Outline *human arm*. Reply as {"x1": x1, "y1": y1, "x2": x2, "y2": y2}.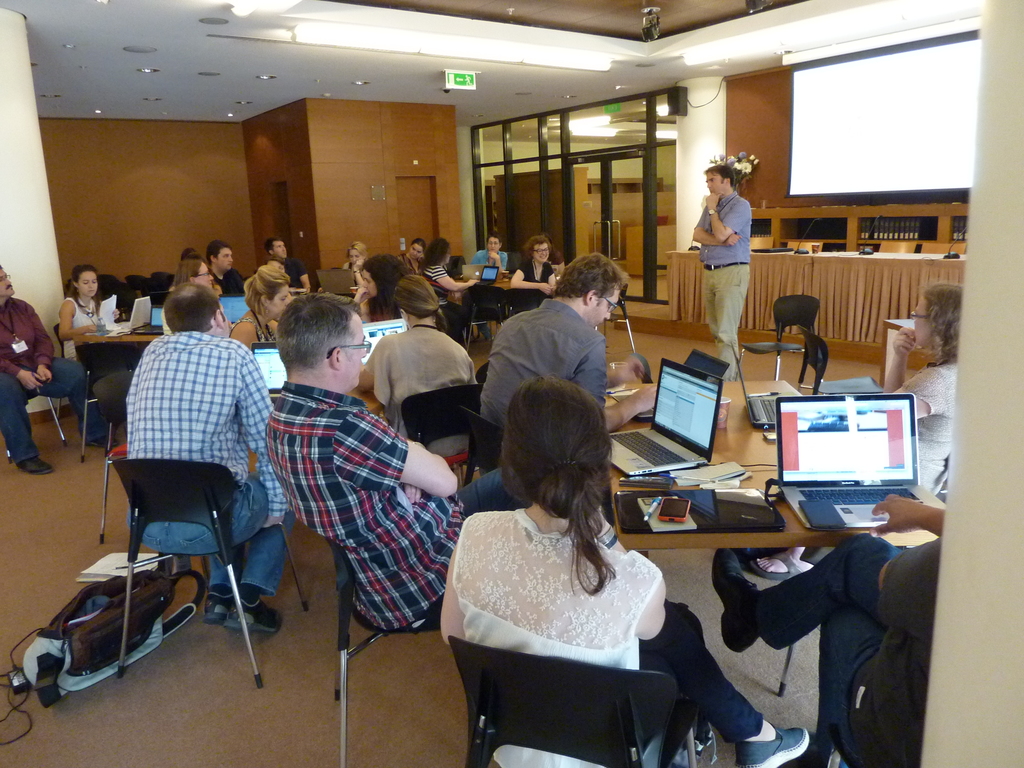
{"x1": 211, "y1": 273, "x2": 223, "y2": 310}.
